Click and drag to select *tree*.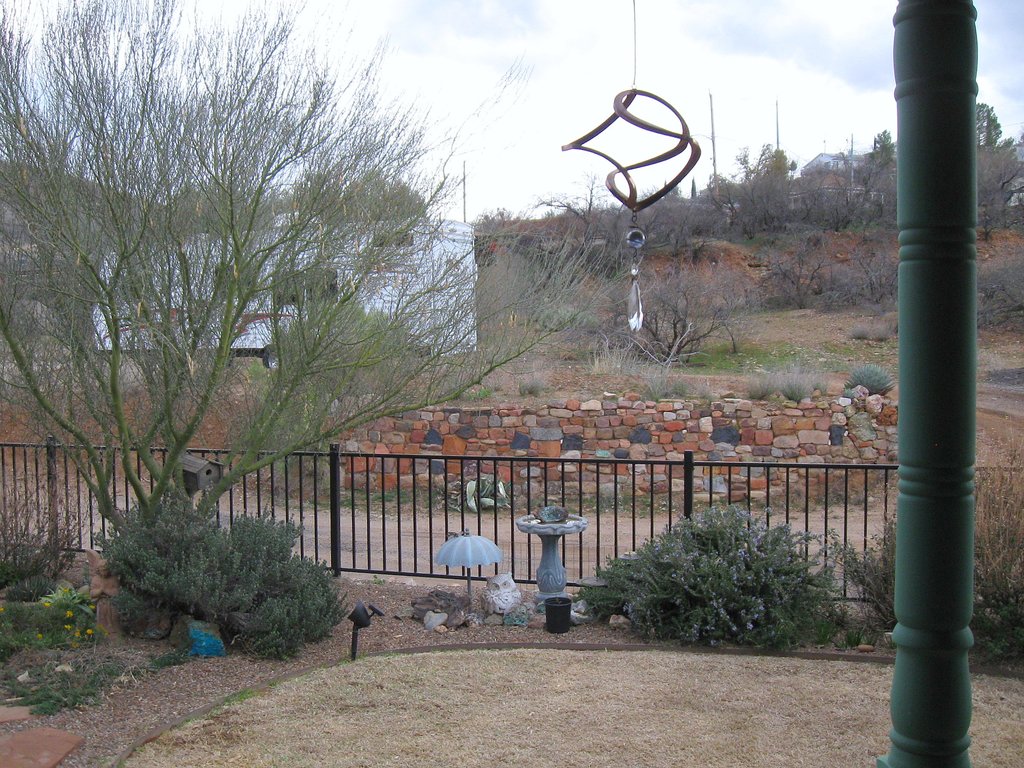
Selection: bbox=(973, 101, 1023, 224).
